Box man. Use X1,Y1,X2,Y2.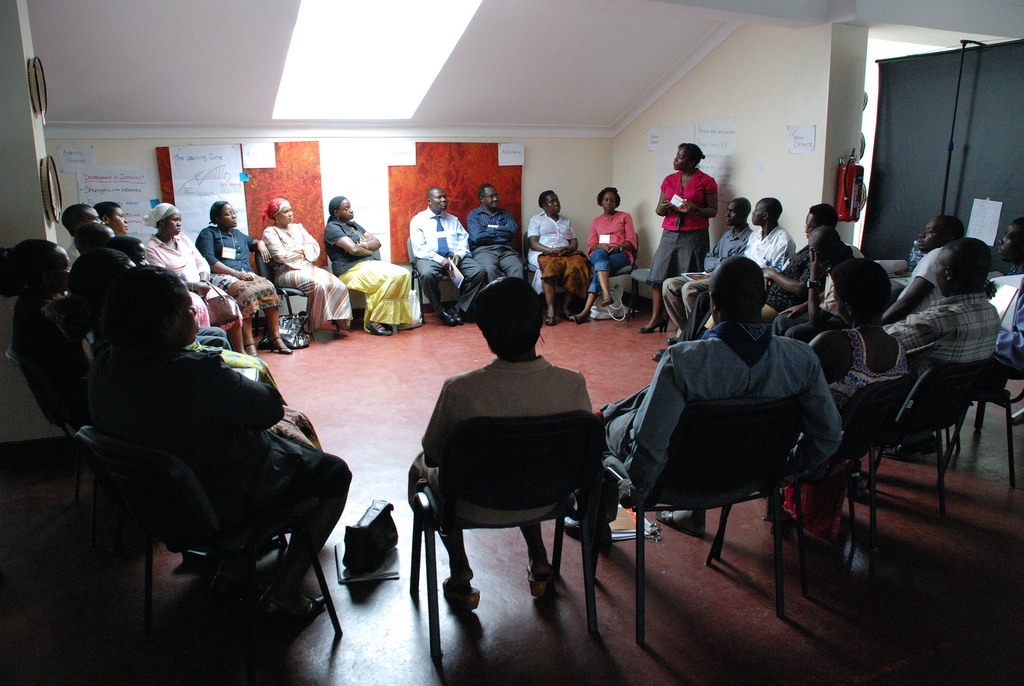
648,197,798,364.
